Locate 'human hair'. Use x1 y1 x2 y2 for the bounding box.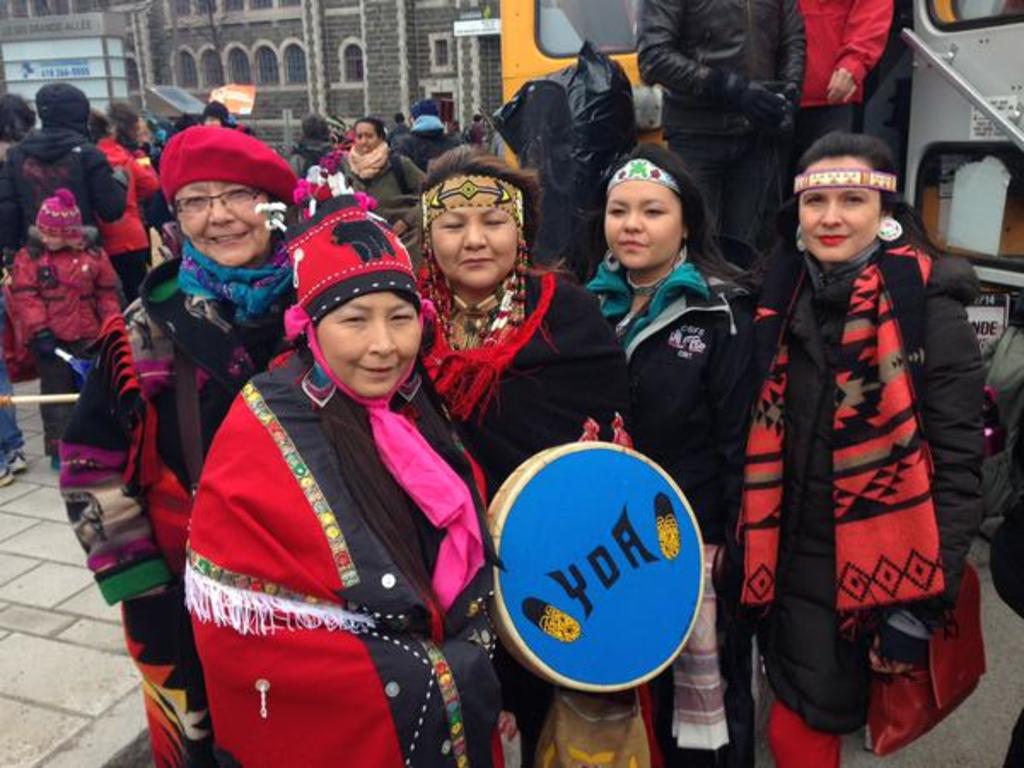
795 126 957 258.
